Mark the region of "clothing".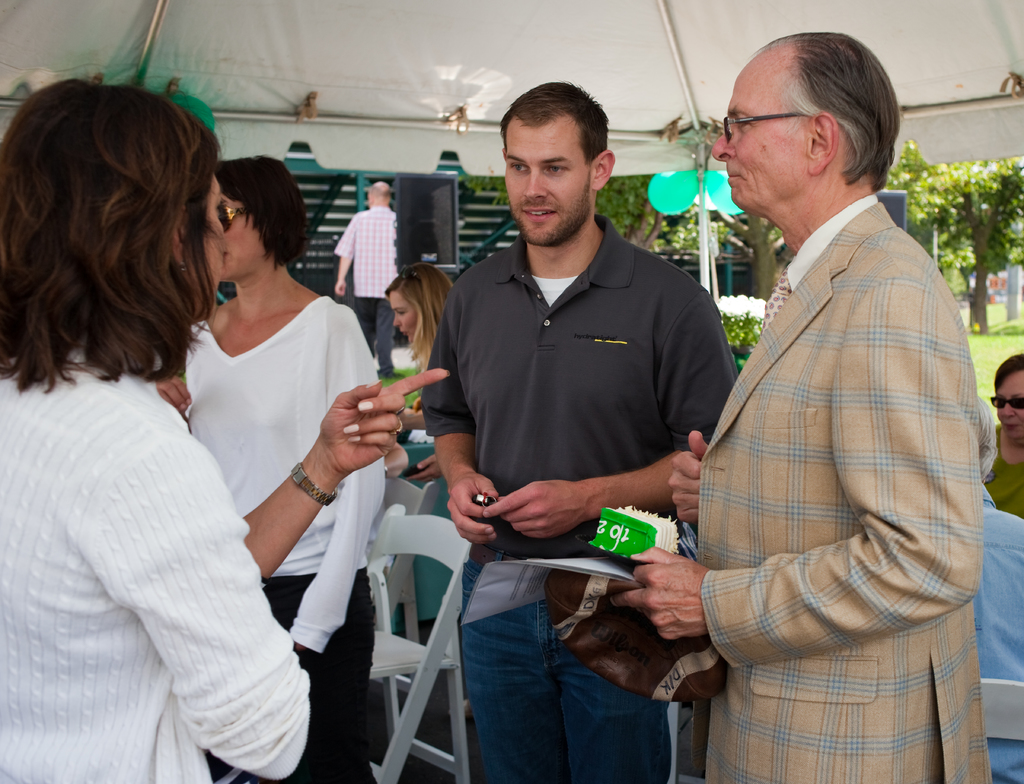
Region: (left=324, top=197, right=401, bottom=350).
